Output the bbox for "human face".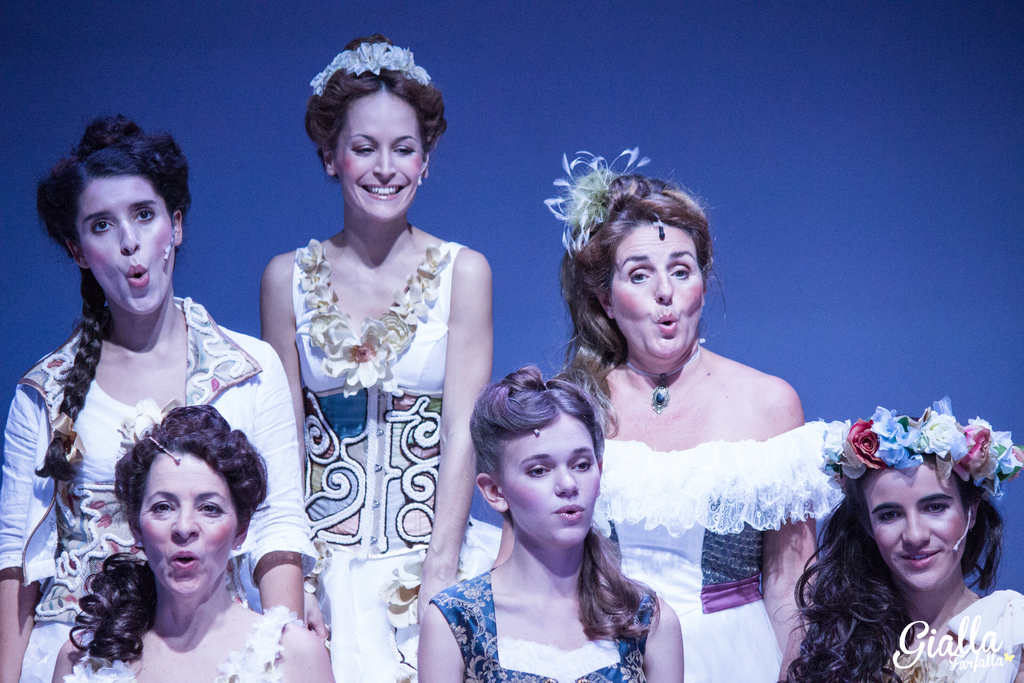
region(865, 463, 964, 591).
